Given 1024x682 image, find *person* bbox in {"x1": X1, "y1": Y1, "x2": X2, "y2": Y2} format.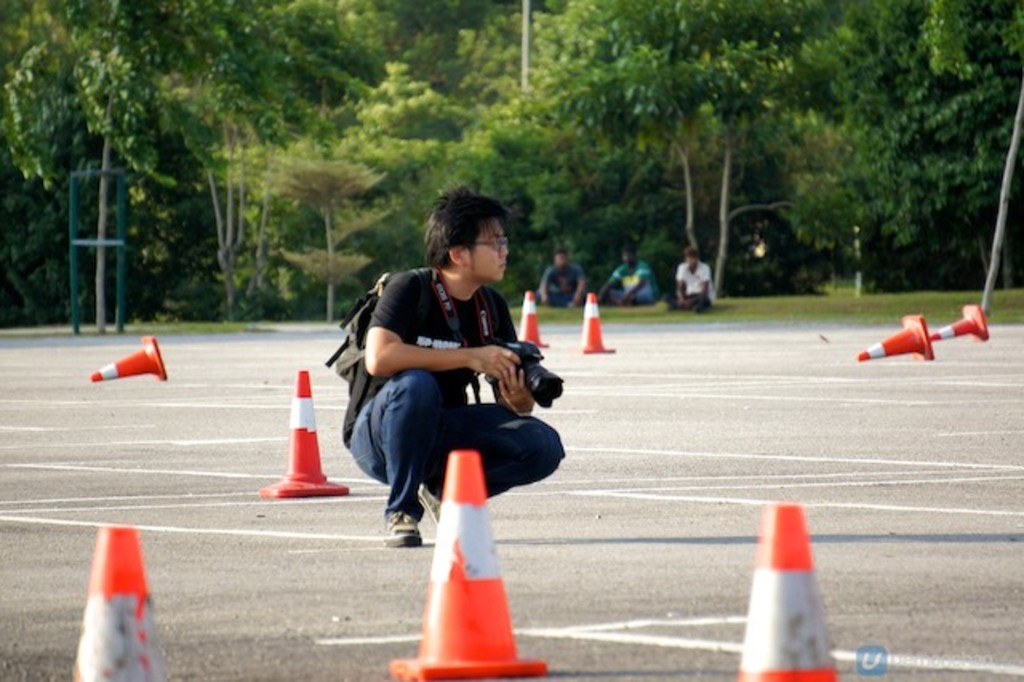
{"x1": 531, "y1": 247, "x2": 594, "y2": 304}.
